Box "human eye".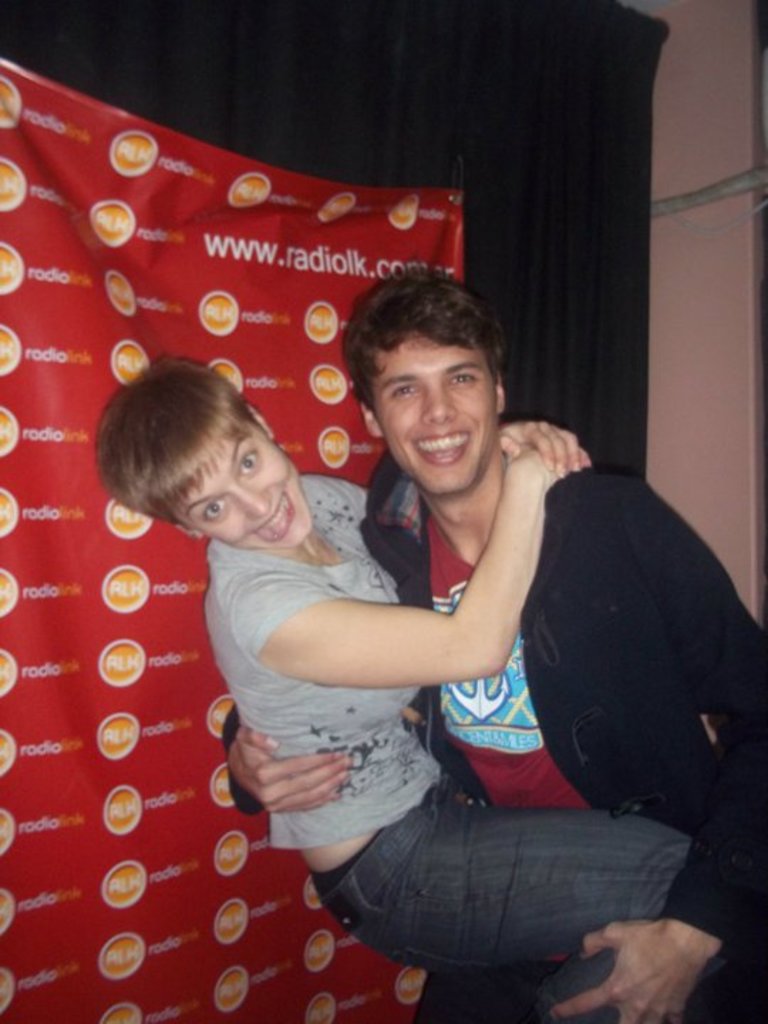
387,381,422,401.
